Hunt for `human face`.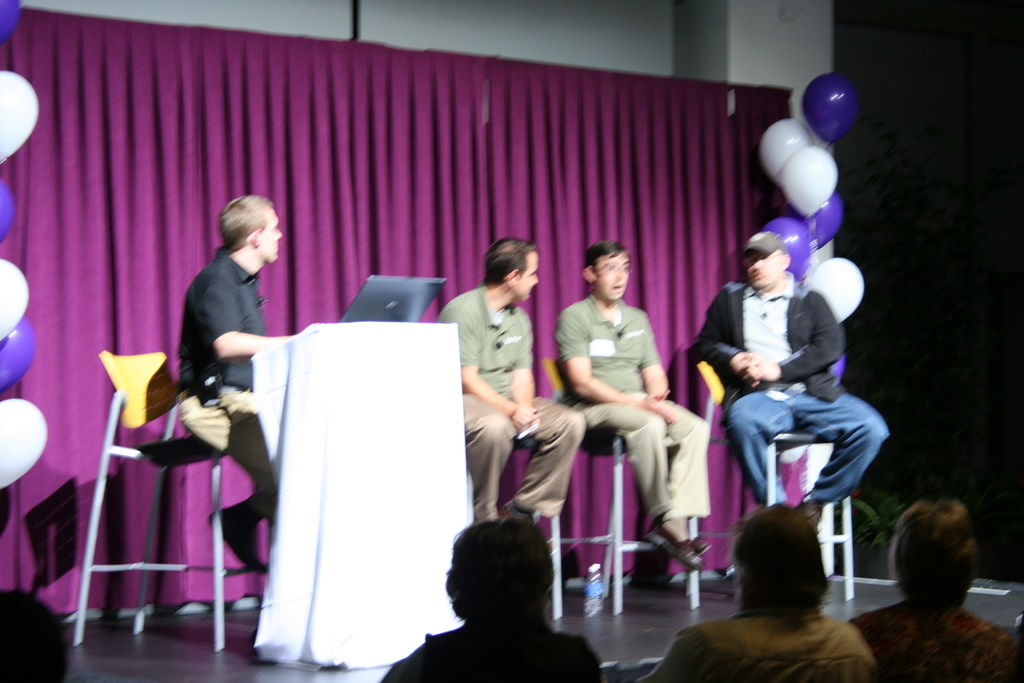
Hunted down at l=749, t=250, r=783, b=289.
